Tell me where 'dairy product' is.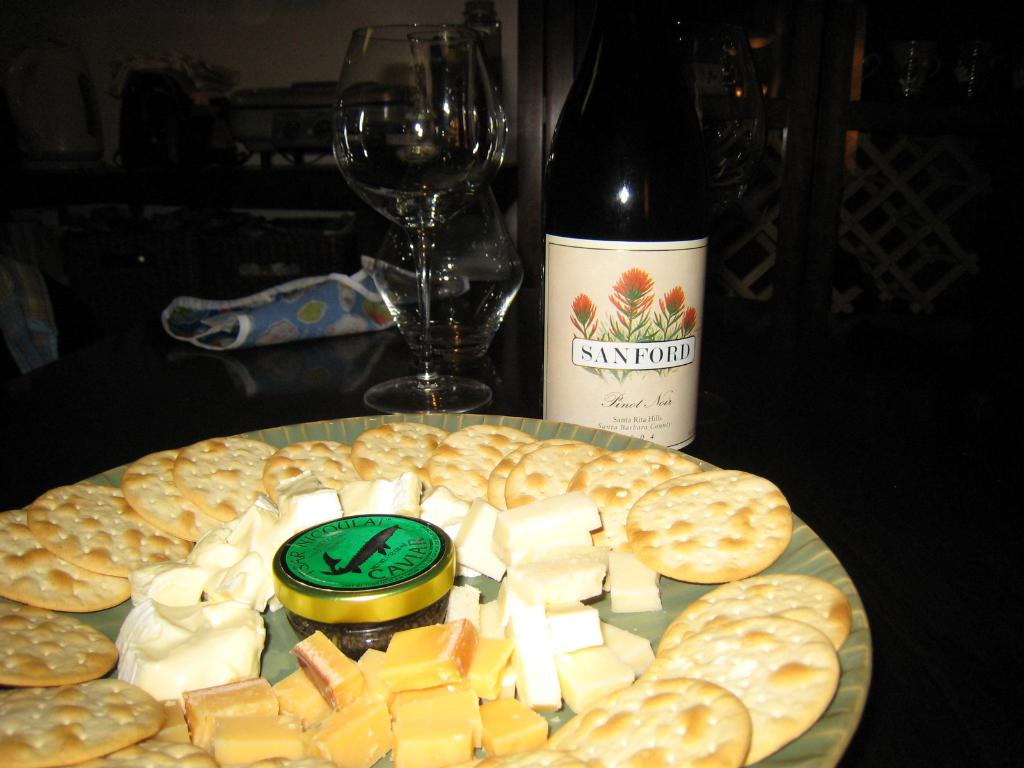
'dairy product' is at x1=435, y1=484, x2=474, y2=548.
